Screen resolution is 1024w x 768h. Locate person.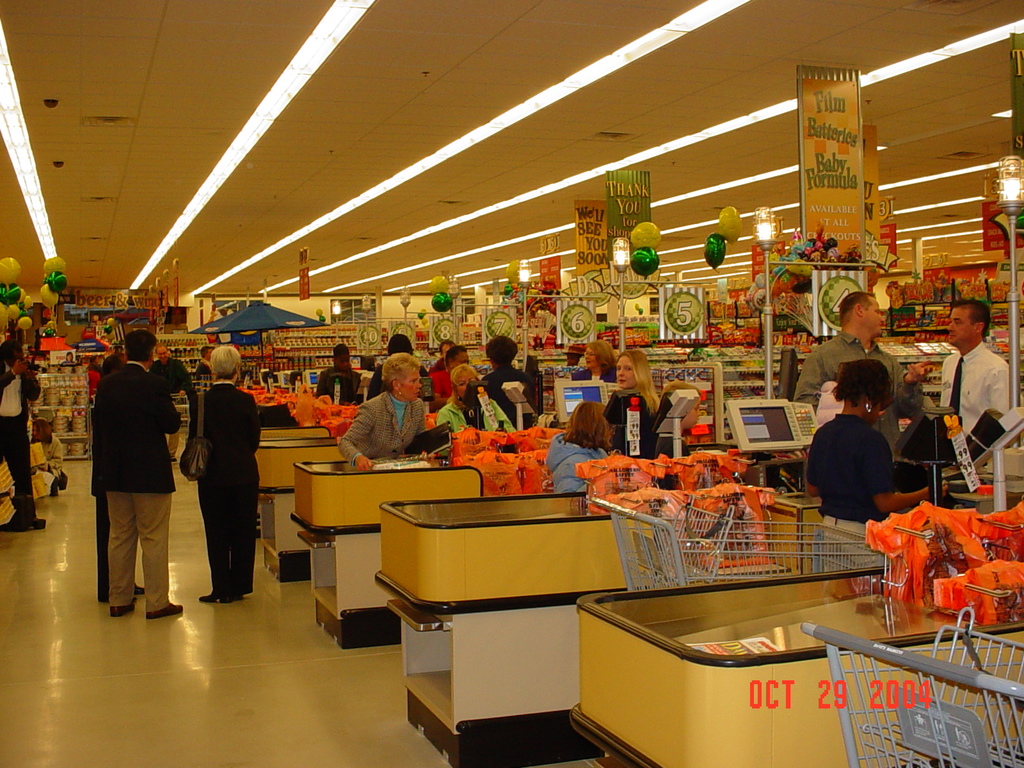
<box>310,339,374,402</box>.
